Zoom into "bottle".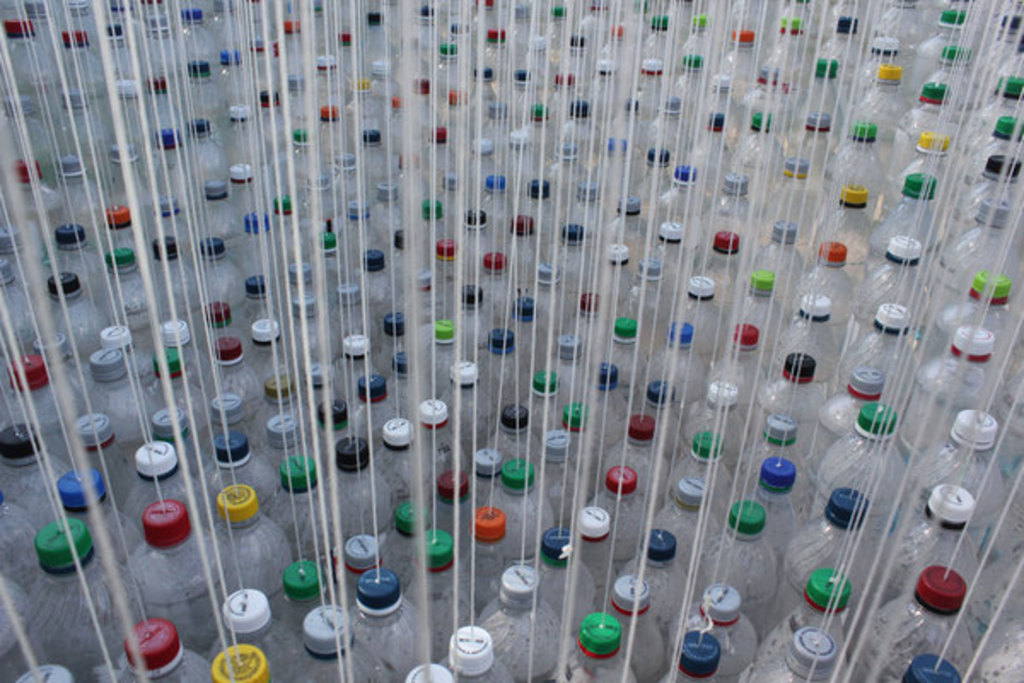
Zoom target: [478, 172, 517, 229].
